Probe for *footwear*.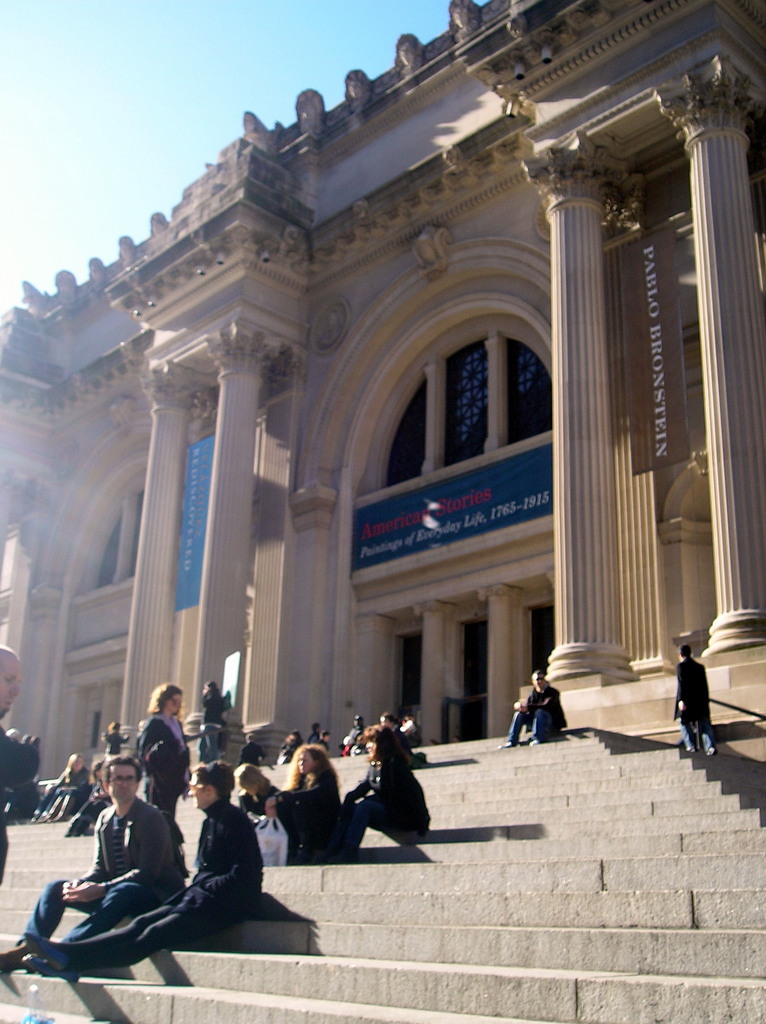
Probe result: region(710, 745, 717, 753).
